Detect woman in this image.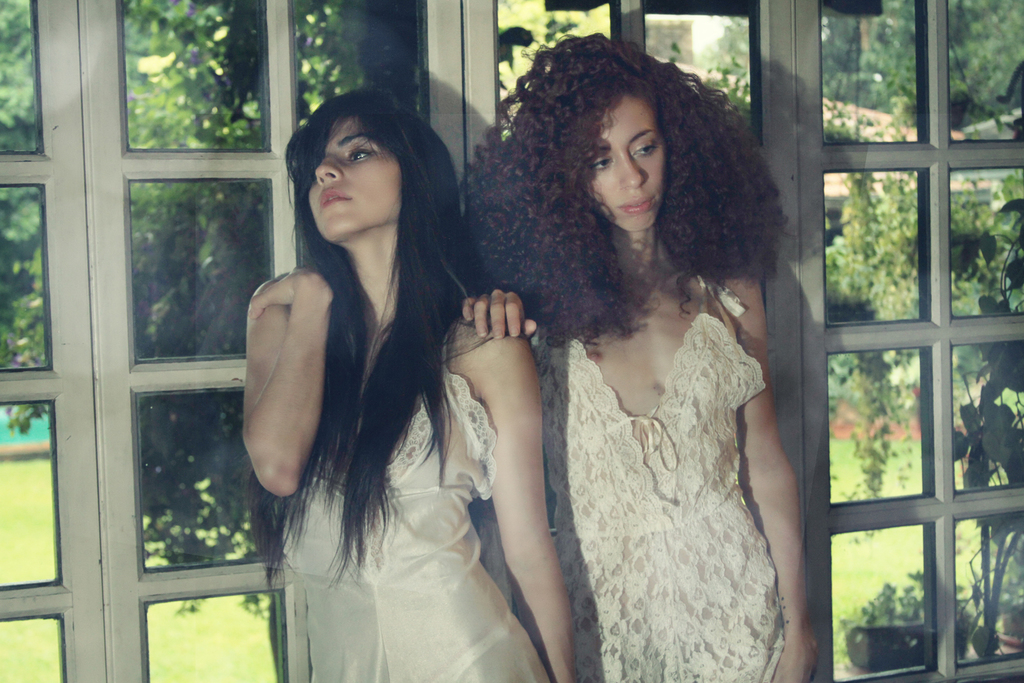
Detection: 234,89,581,682.
